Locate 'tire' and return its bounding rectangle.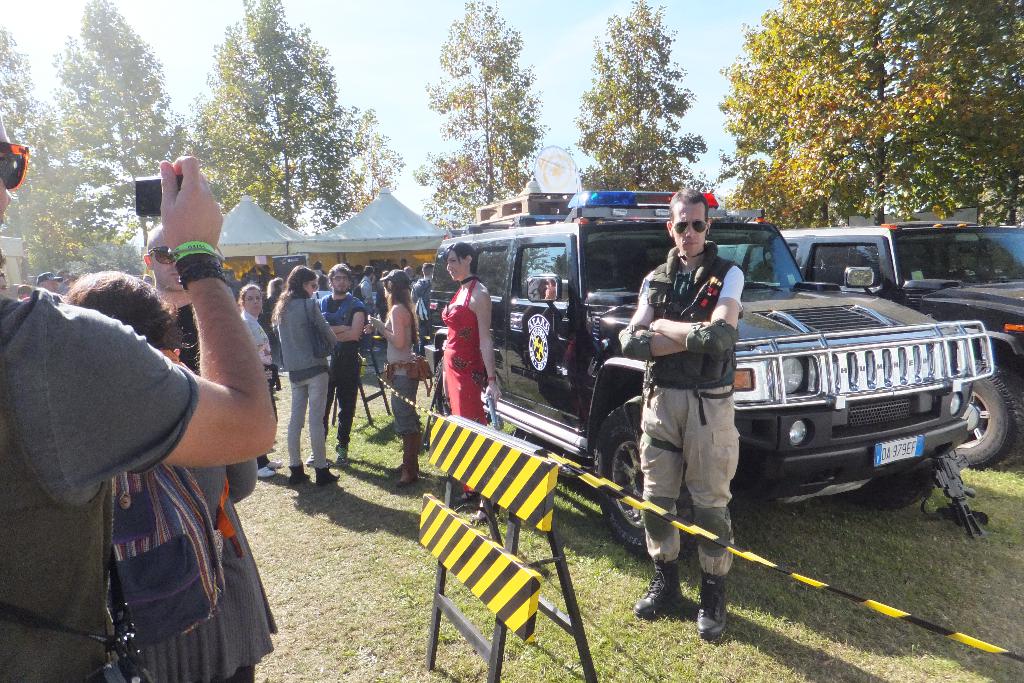
433 357 454 416.
